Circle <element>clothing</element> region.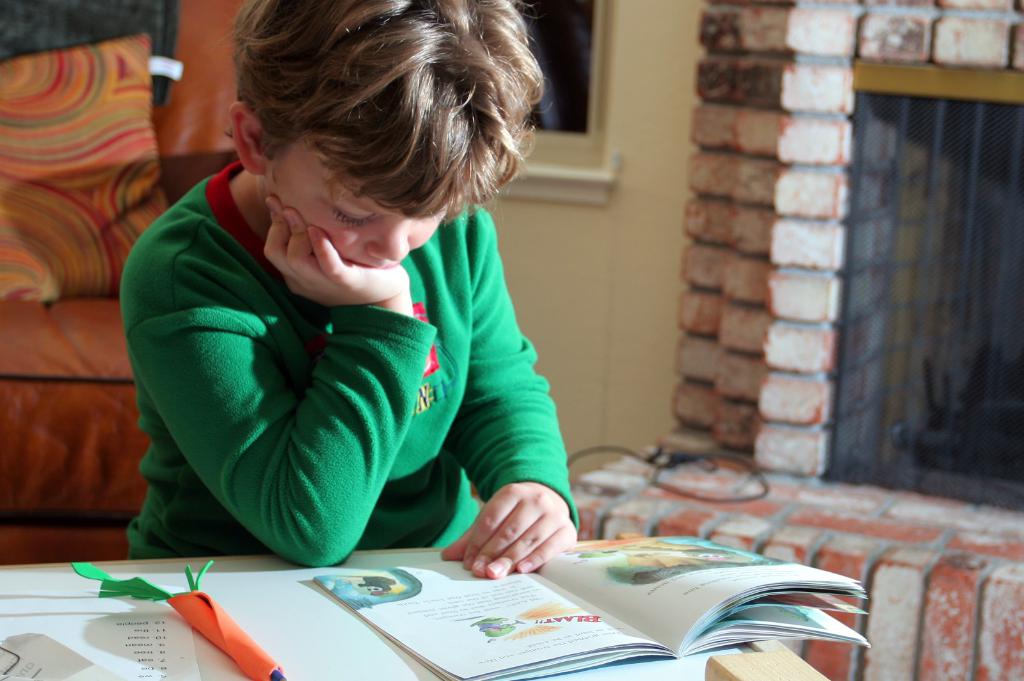
Region: (128,131,579,560).
